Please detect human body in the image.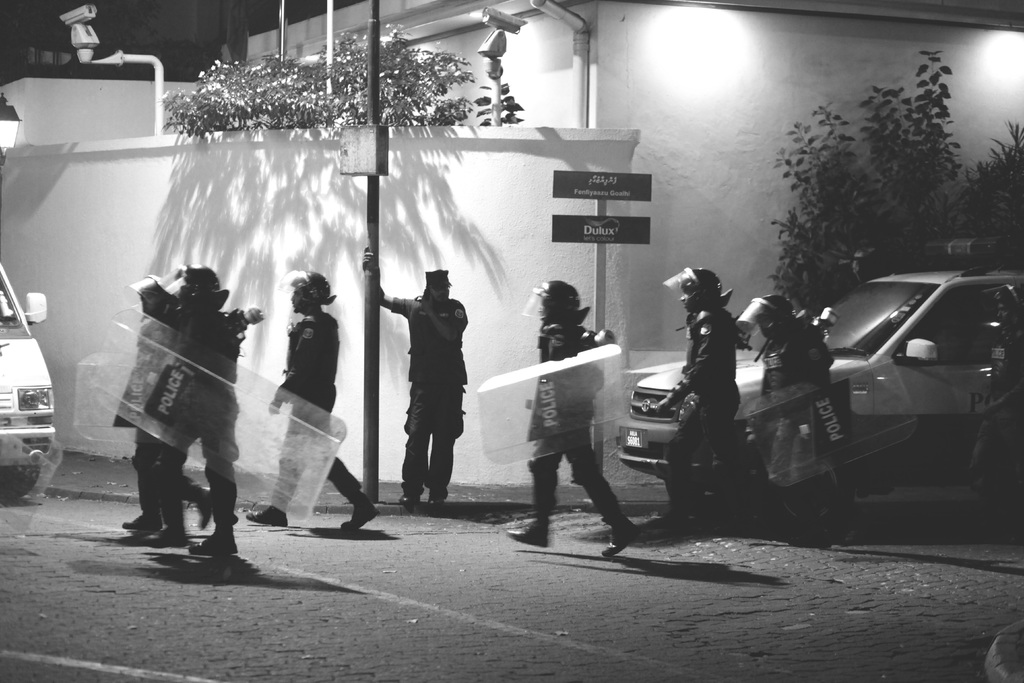
region(119, 317, 209, 531).
